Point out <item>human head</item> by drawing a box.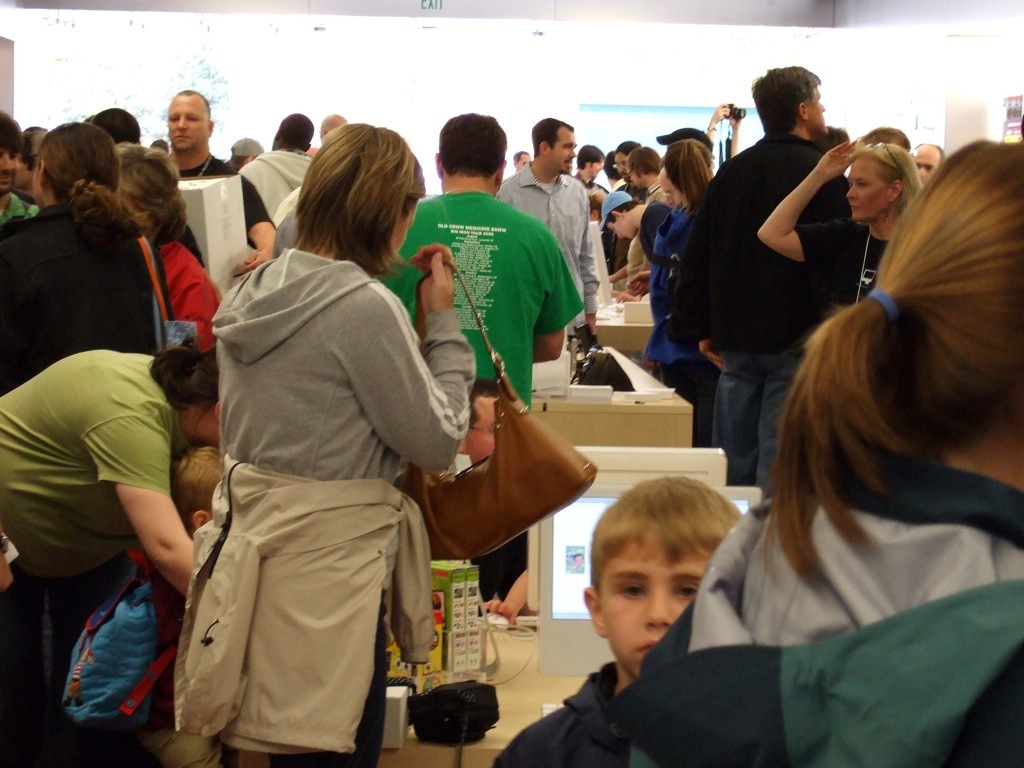
(191,346,221,446).
